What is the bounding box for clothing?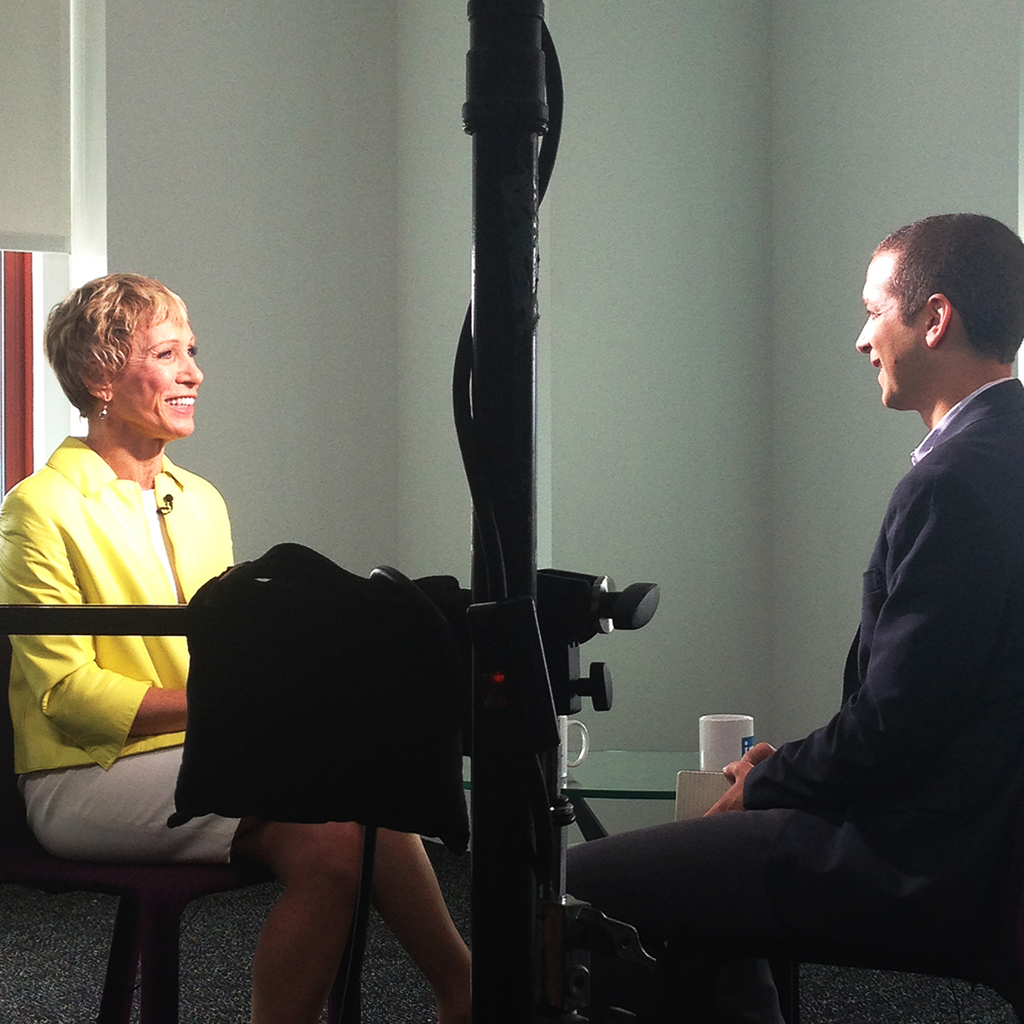
<box>533,385,1023,1023</box>.
